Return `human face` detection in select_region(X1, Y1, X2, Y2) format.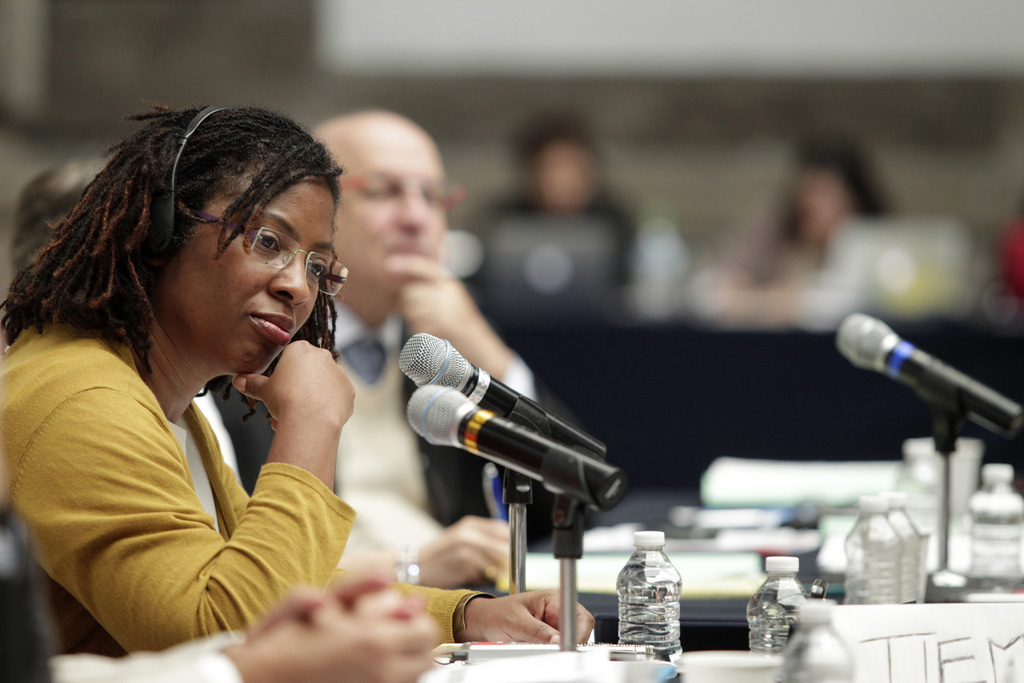
select_region(334, 123, 444, 284).
